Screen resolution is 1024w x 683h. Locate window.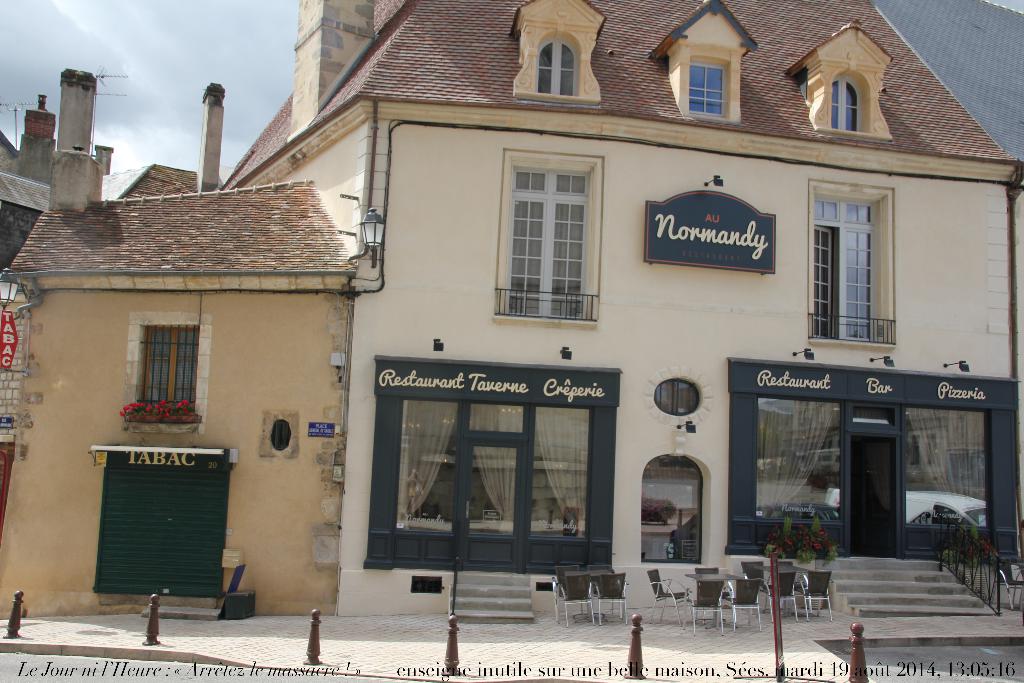
pyautogui.locateOnScreen(687, 60, 727, 117).
